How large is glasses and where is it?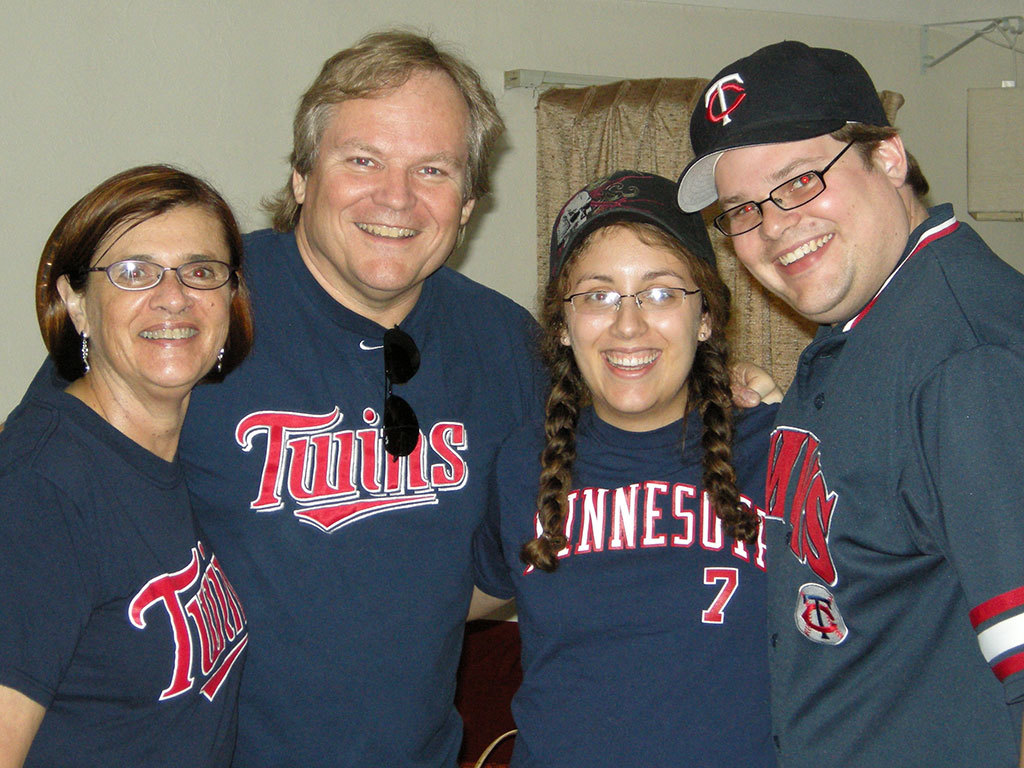
Bounding box: <bbox>87, 257, 236, 292</bbox>.
